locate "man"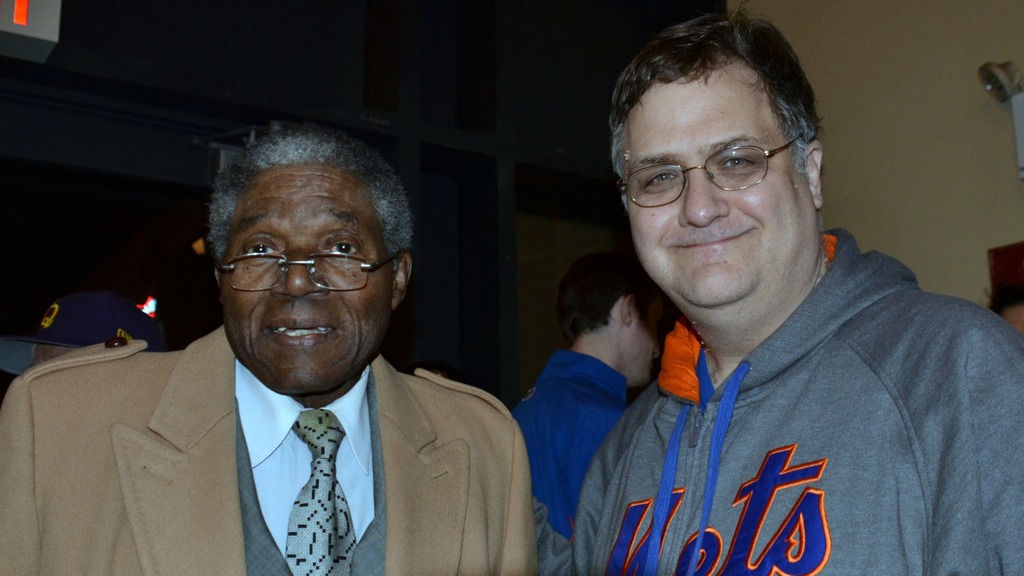
(575,7,1023,575)
